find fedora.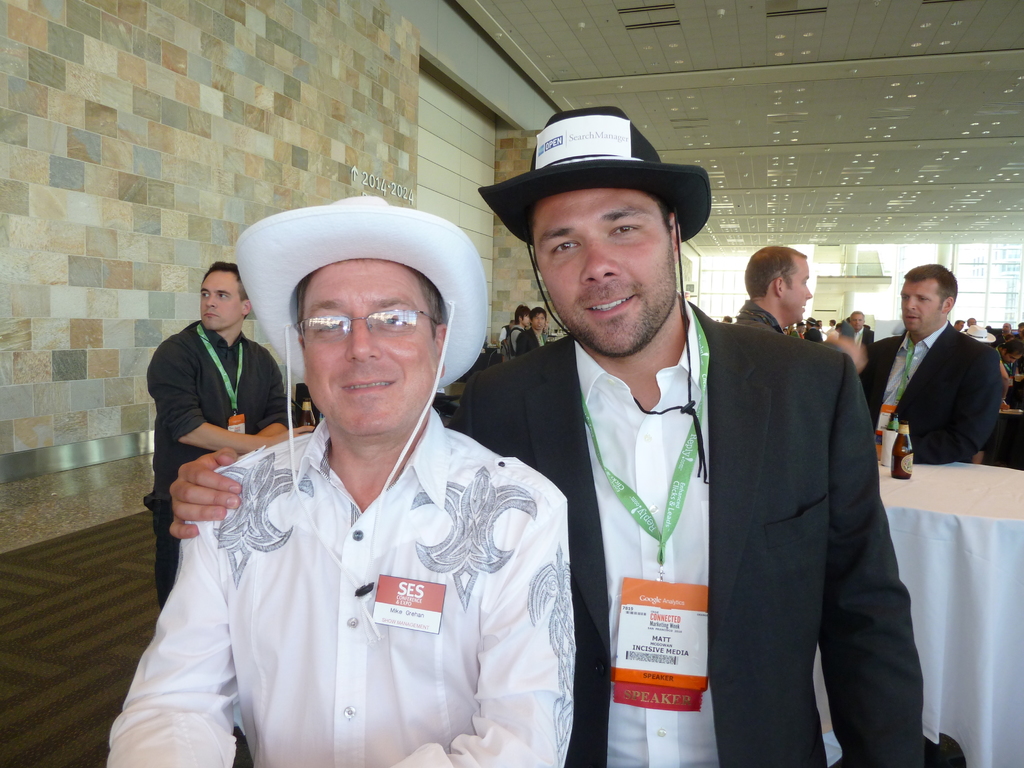
BBox(232, 200, 490, 636).
